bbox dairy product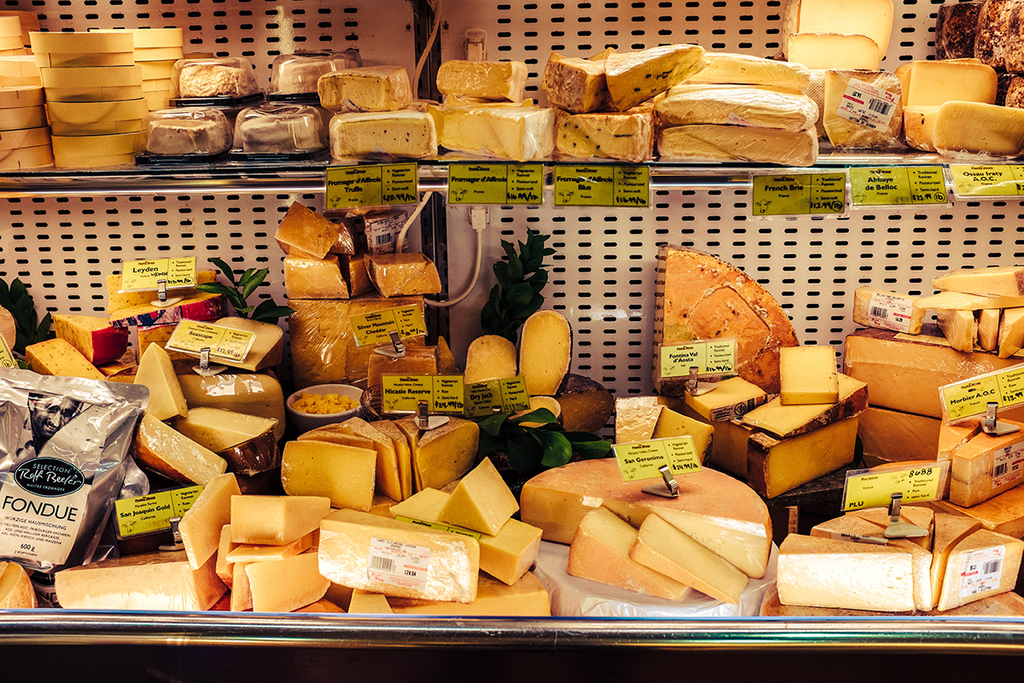
[131,336,186,419]
